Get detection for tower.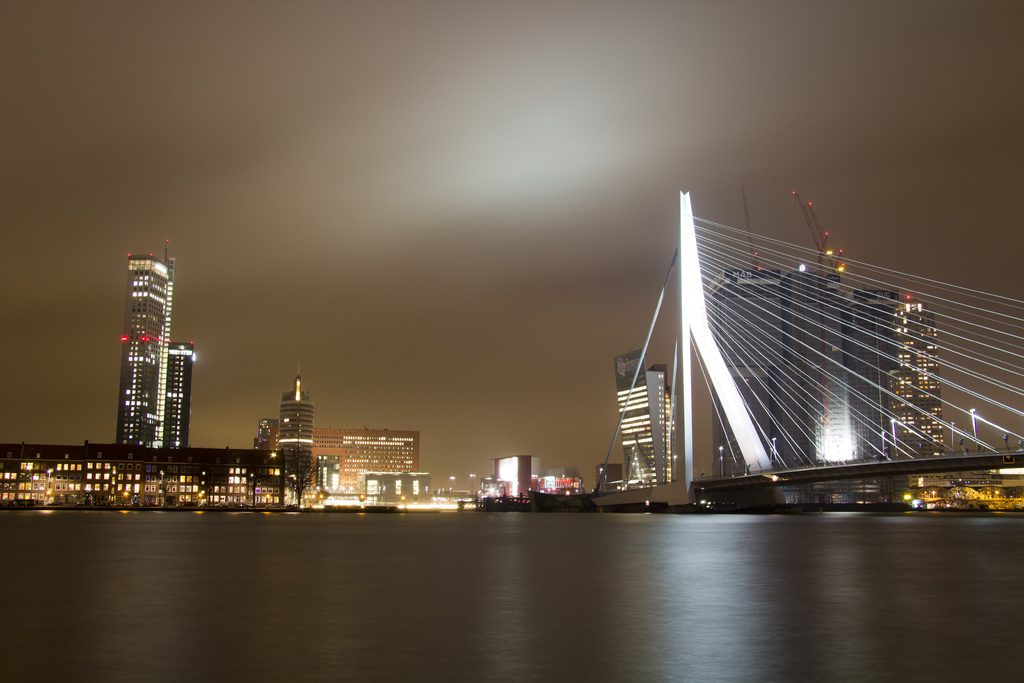
Detection: 769 273 863 474.
